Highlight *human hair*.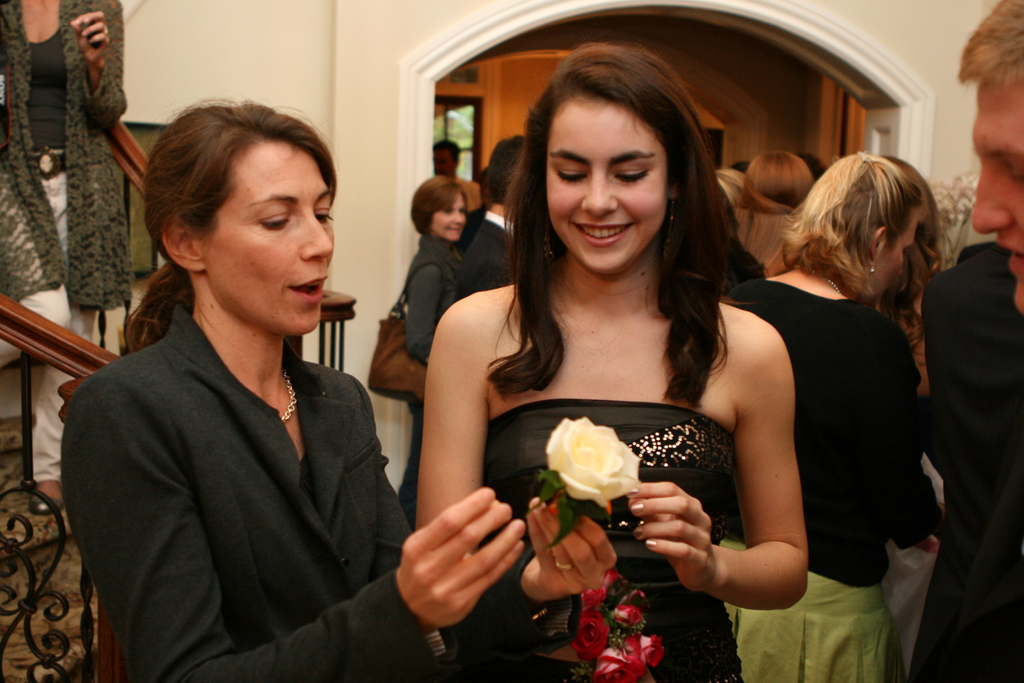
Highlighted region: [711,167,749,237].
